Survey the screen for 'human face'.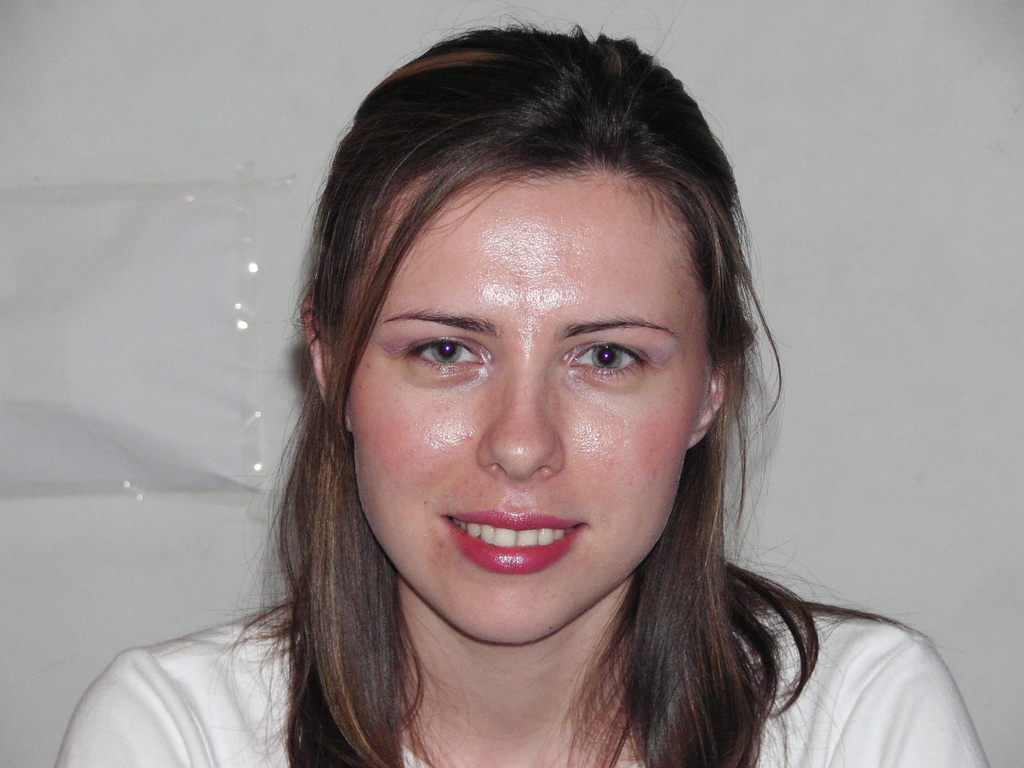
Survey found: x1=343 y1=161 x2=714 y2=643.
